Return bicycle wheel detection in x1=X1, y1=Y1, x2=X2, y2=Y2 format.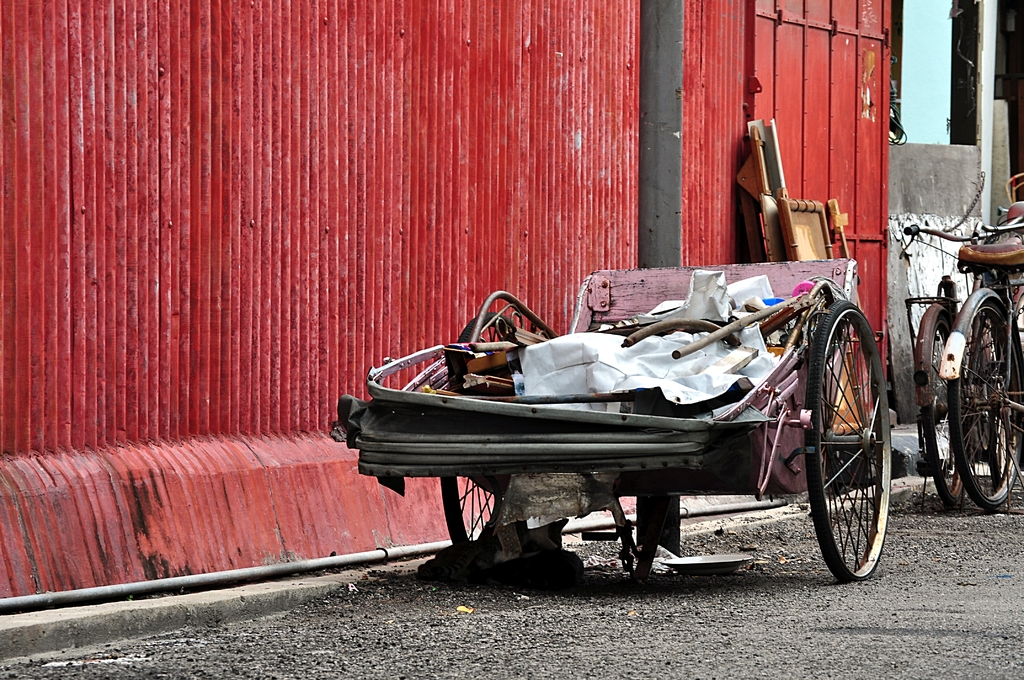
x1=947, y1=294, x2=1023, y2=512.
